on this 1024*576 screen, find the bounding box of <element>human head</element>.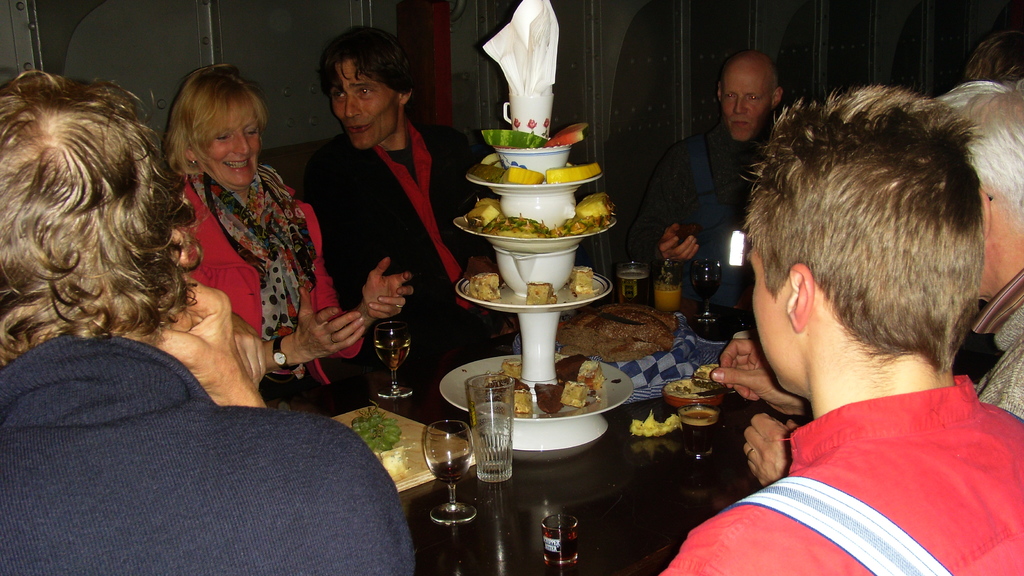
Bounding box: [0,69,194,332].
